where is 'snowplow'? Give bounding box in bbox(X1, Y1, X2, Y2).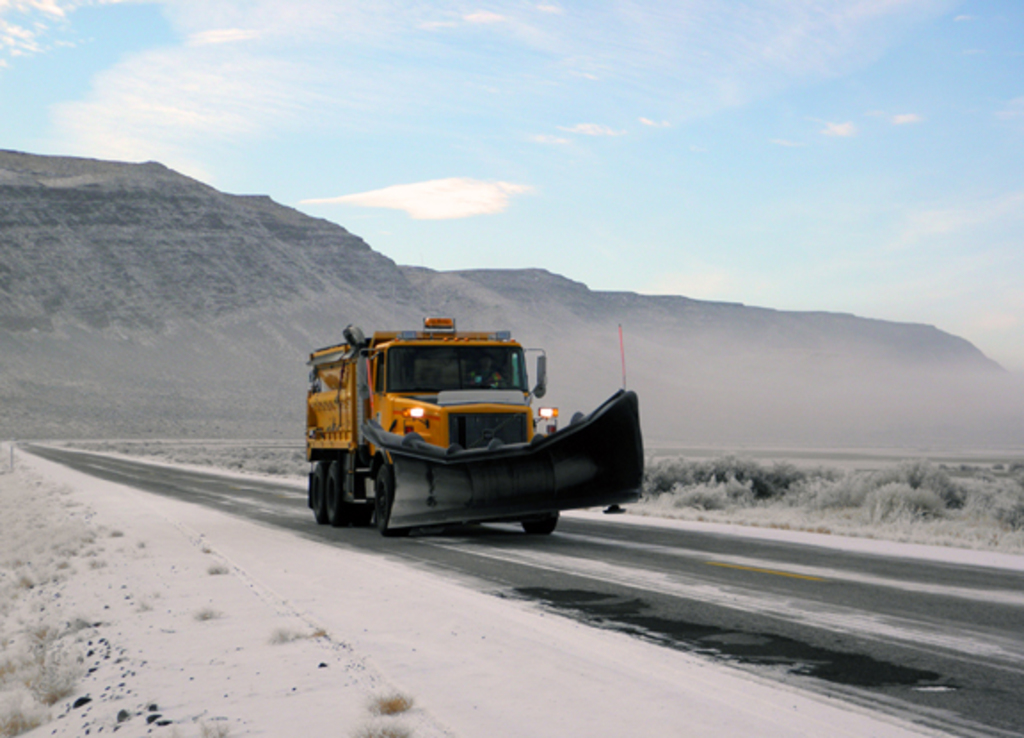
bbox(302, 315, 649, 535).
